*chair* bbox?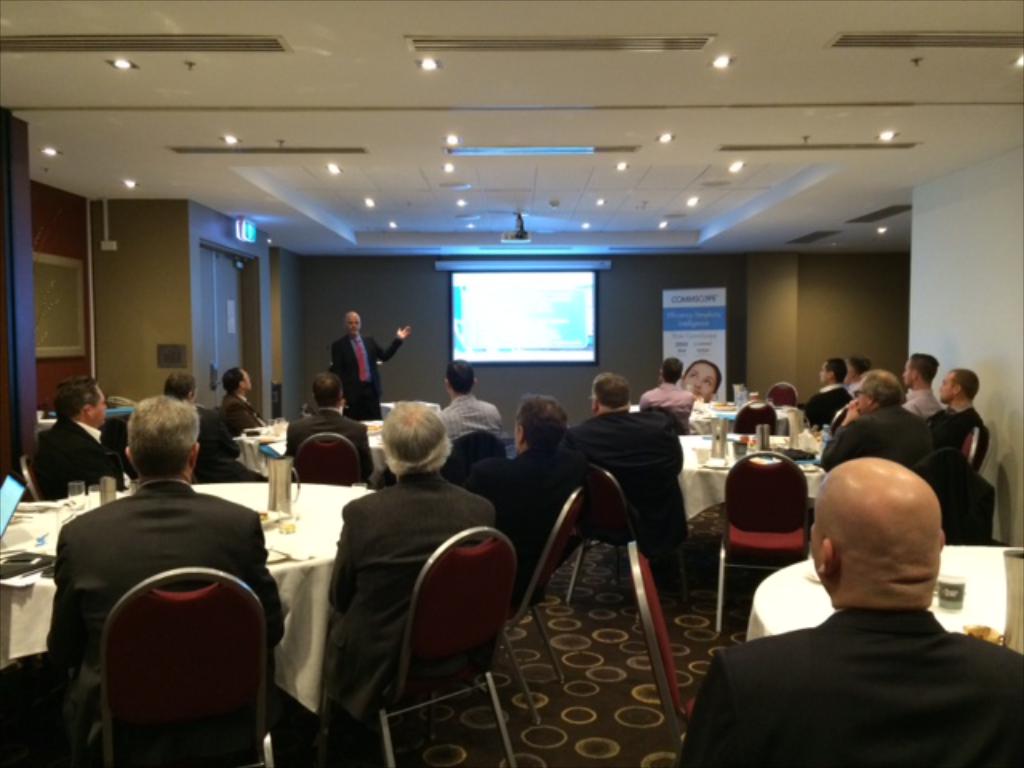
rect(90, 565, 270, 766)
